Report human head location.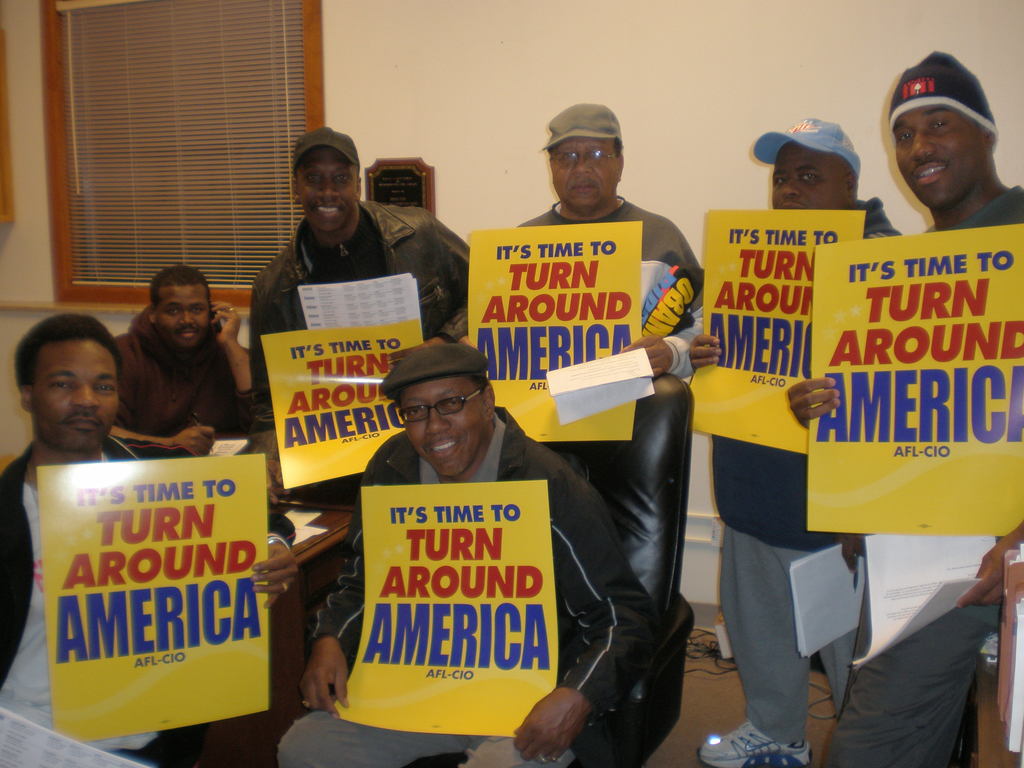
Report: region(143, 264, 214, 351).
